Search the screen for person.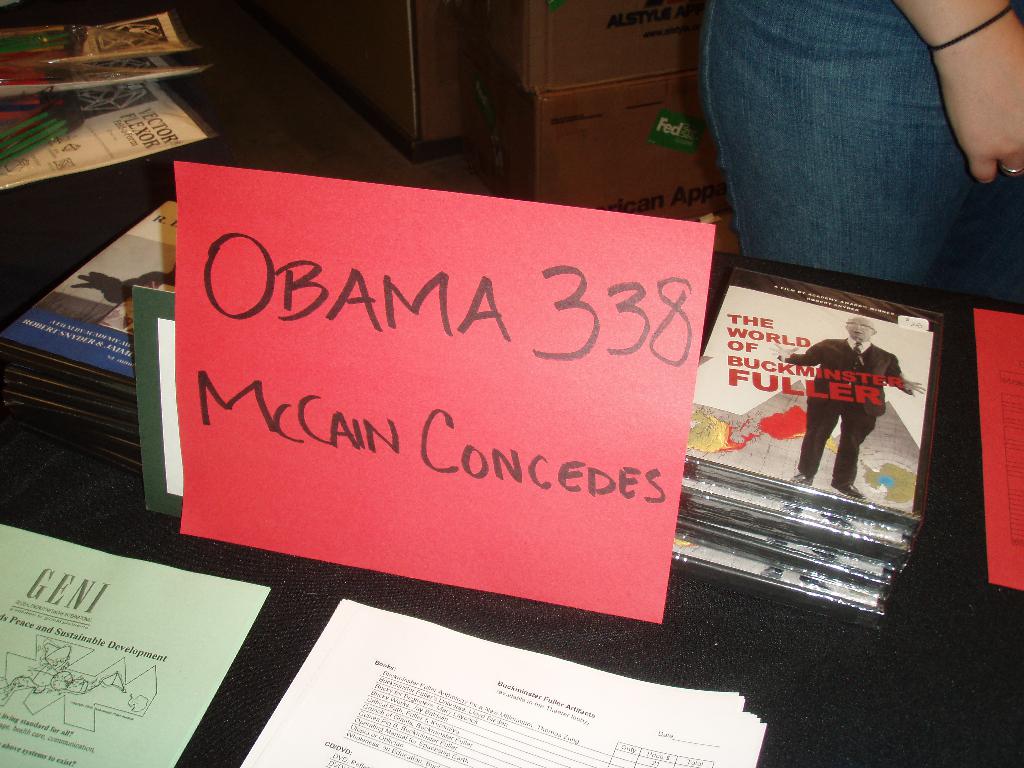
Found at x1=702, y1=0, x2=1023, y2=285.
